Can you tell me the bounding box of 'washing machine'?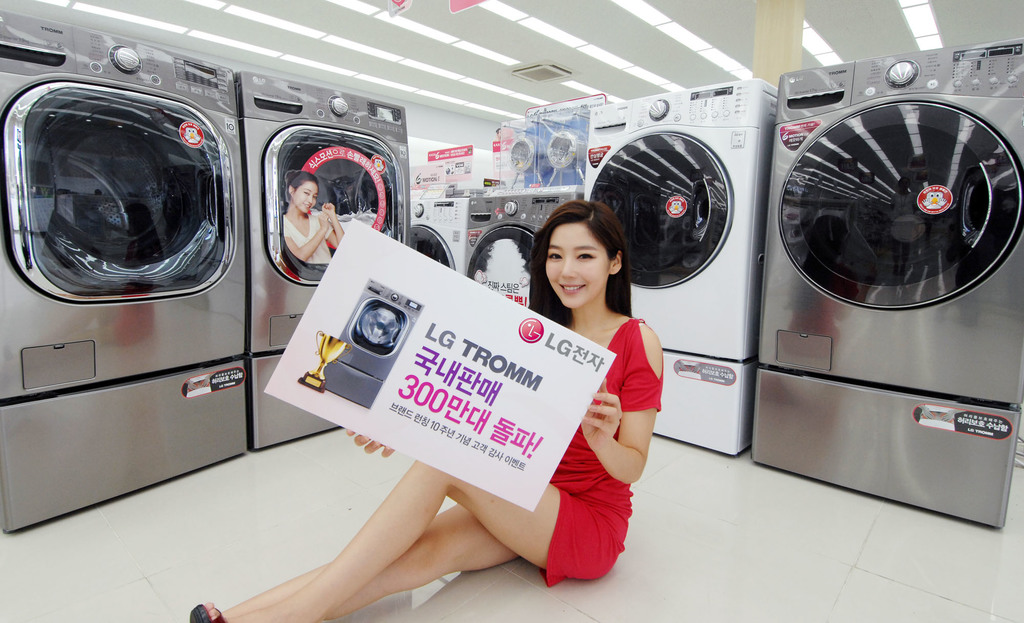
pyautogui.locateOnScreen(311, 272, 431, 410).
